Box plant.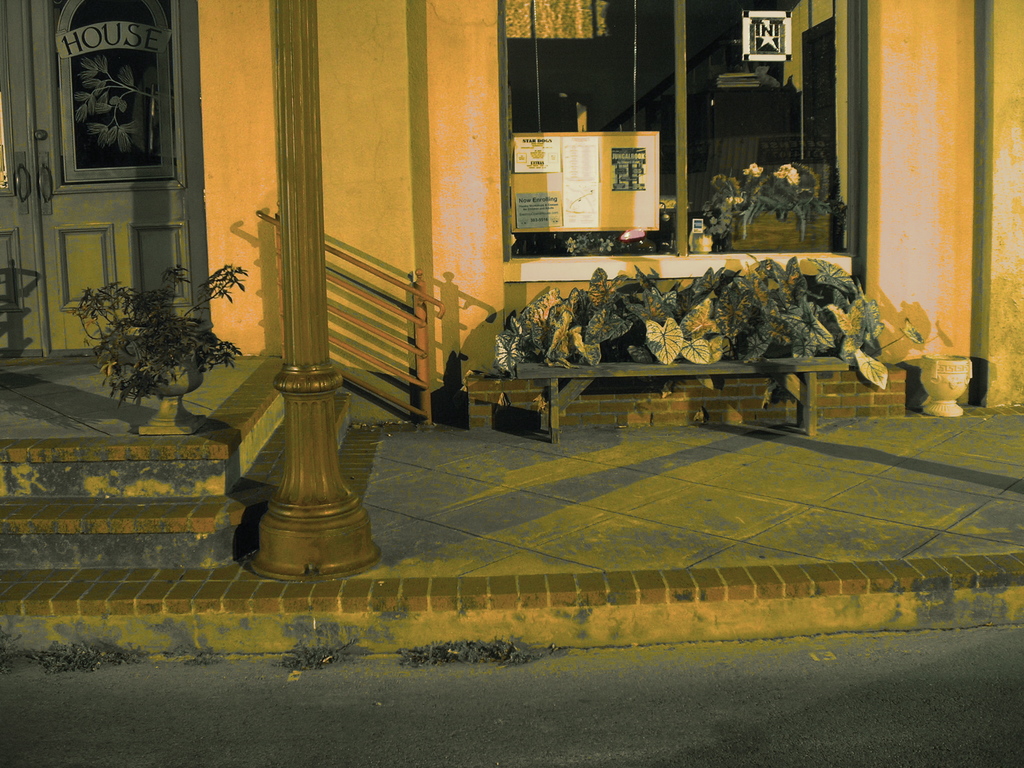
<box>0,627,26,685</box>.
